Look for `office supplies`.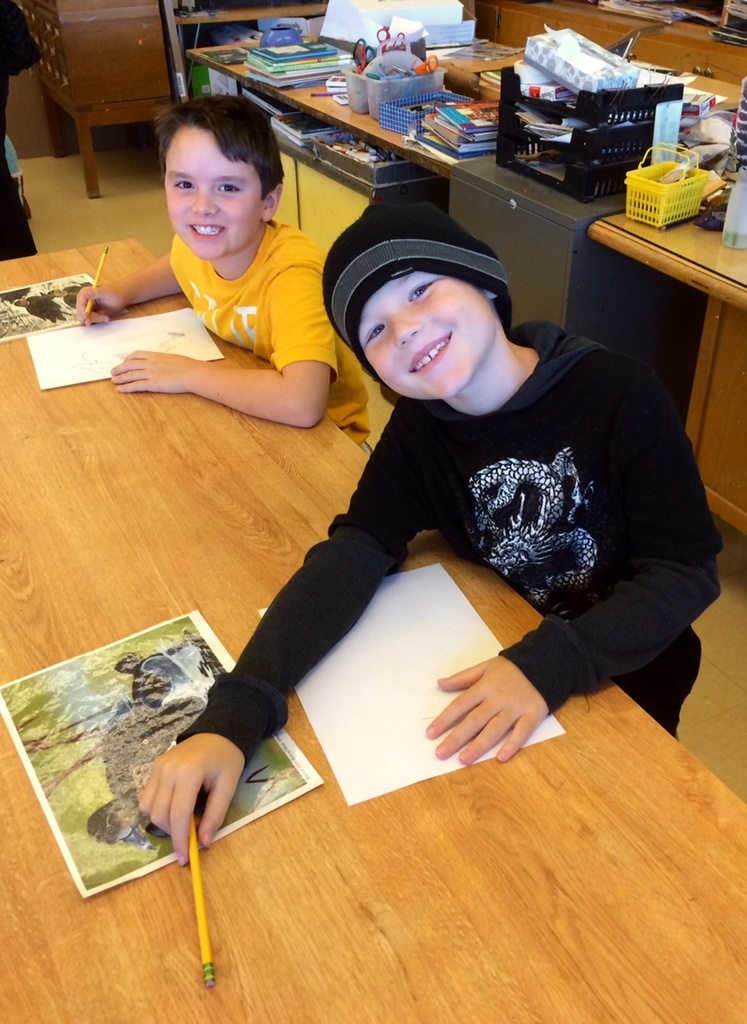
Found: <bbox>259, 562, 565, 801</bbox>.
